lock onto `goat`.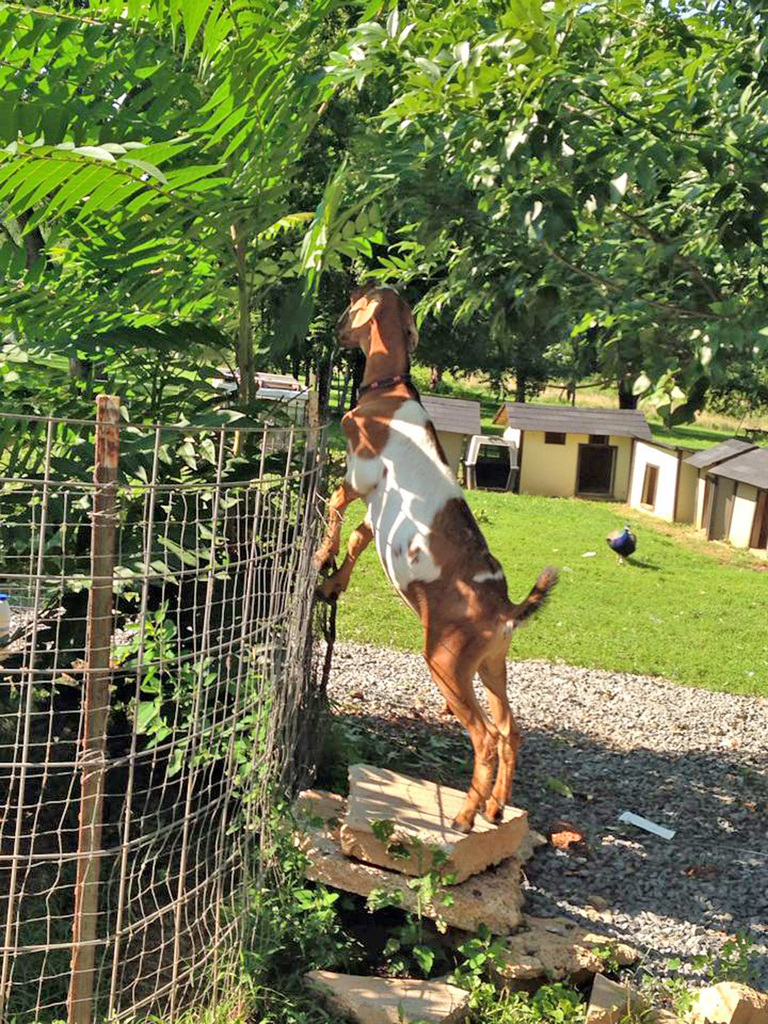
Locked: locate(310, 271, 563, 836).
